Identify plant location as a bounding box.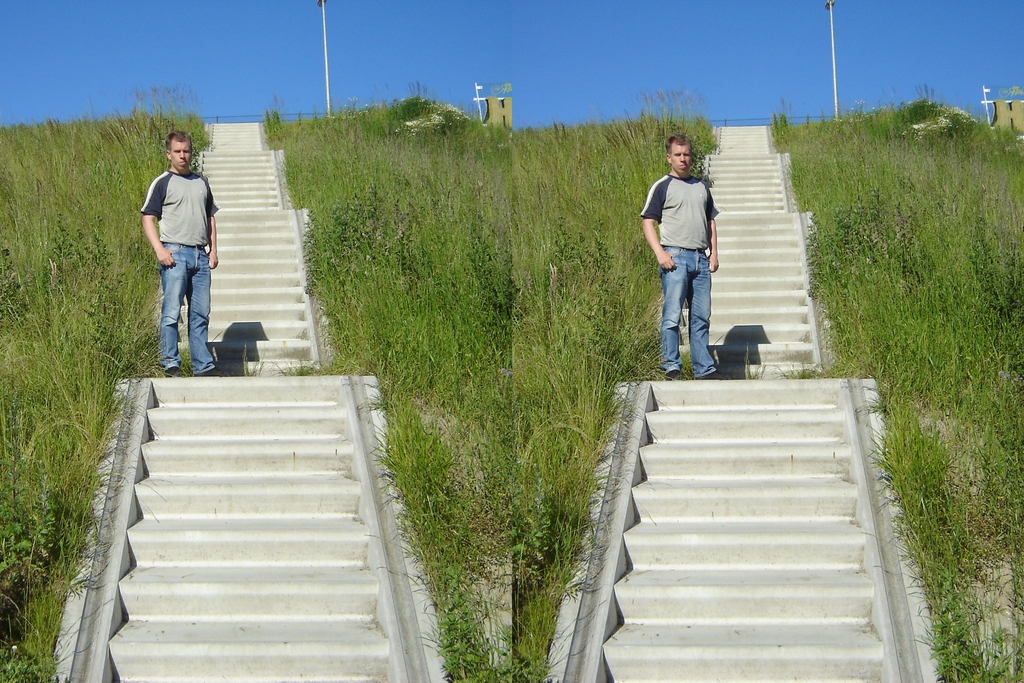
518,103,723,682.
